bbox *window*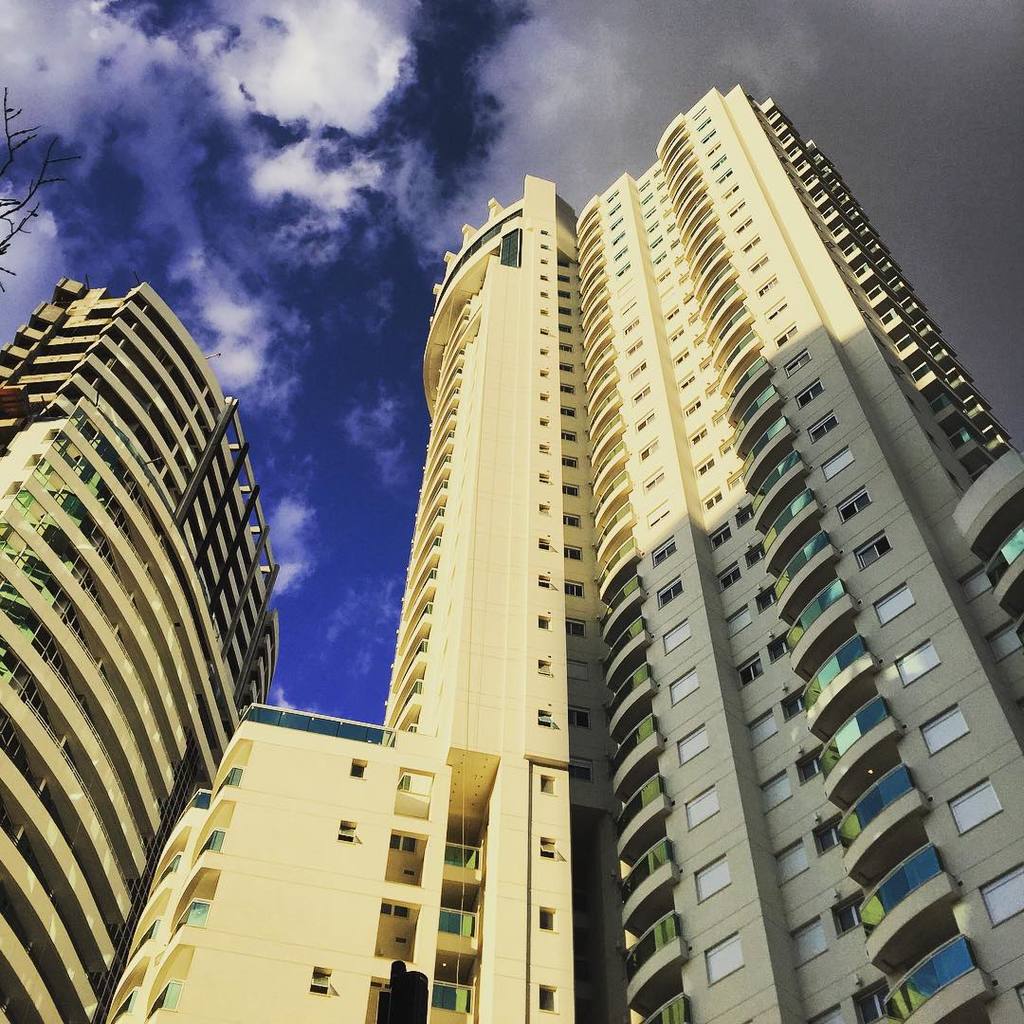
locate(676, 723, 707, 764)
